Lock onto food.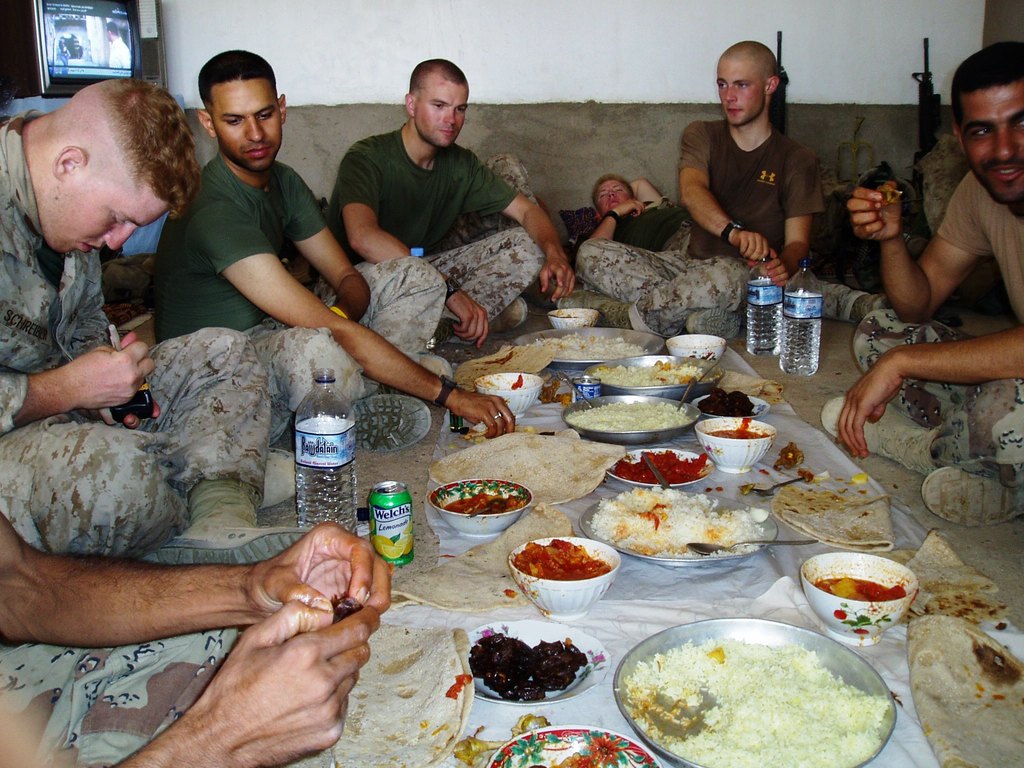
Locked: x1=811, y1=573, x2=906, y2=601.
